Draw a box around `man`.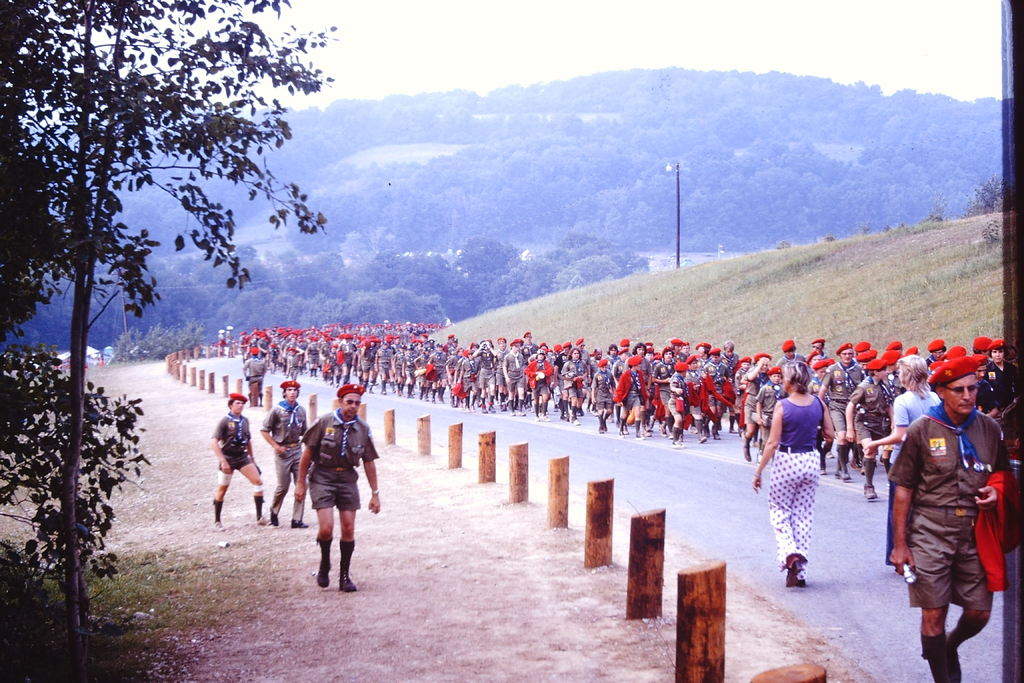
213 393 269 528.
